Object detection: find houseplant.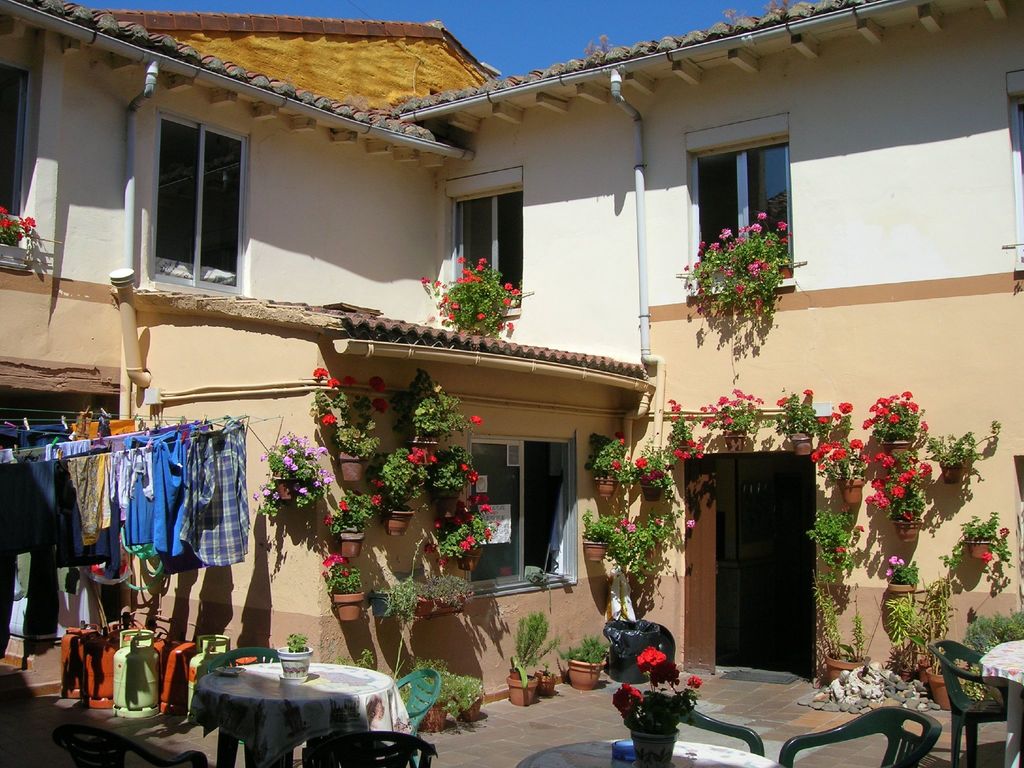
x1=868, y1=387, x2=922, y2=457.
